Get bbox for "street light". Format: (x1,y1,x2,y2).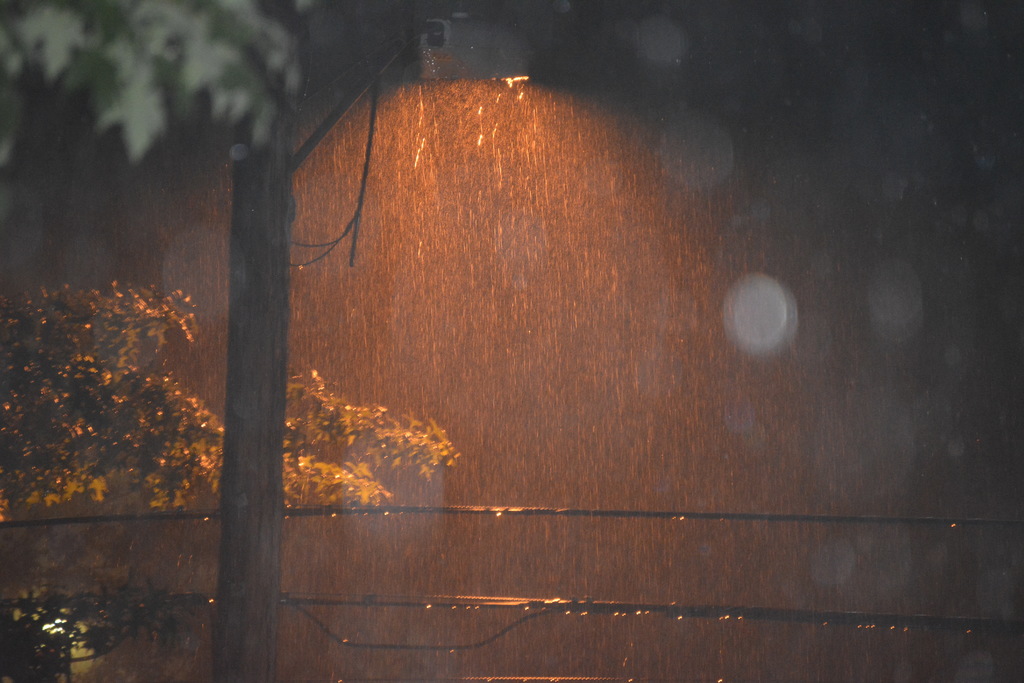
(216,4,538,682).
